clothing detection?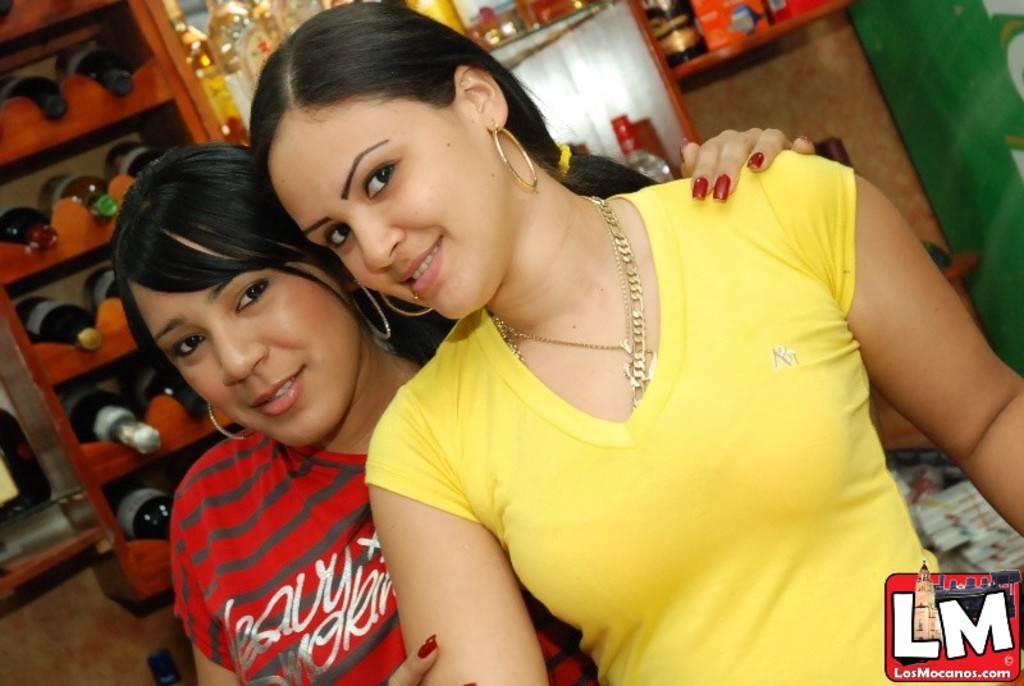
pyautogui.locateOnScreen(353, 128, 947, 685)
